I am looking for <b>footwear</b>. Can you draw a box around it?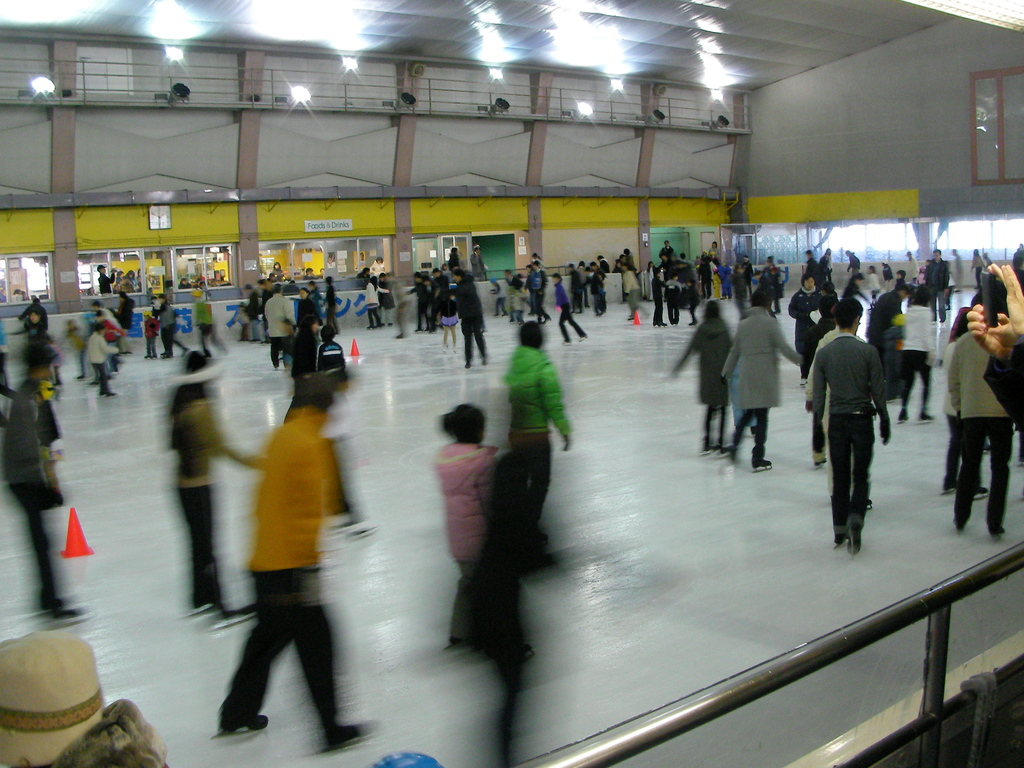
Sure, the bounding box is left=919, top=413, right=936, bottom=426.
